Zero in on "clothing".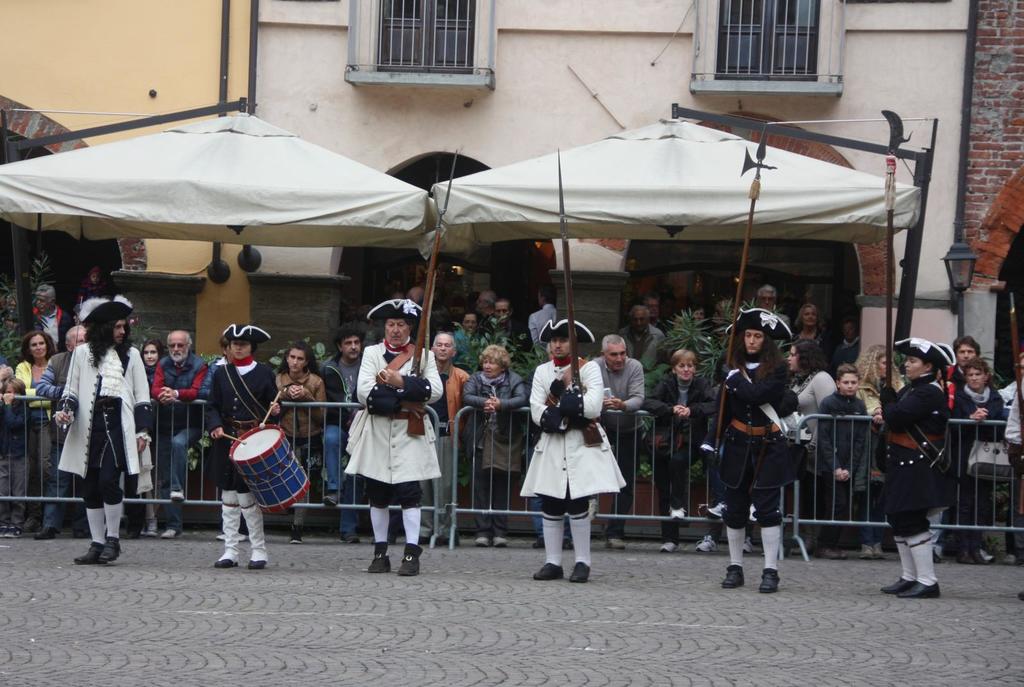
Zeroed in: left=330, top=323, right=459, bottom=548.
